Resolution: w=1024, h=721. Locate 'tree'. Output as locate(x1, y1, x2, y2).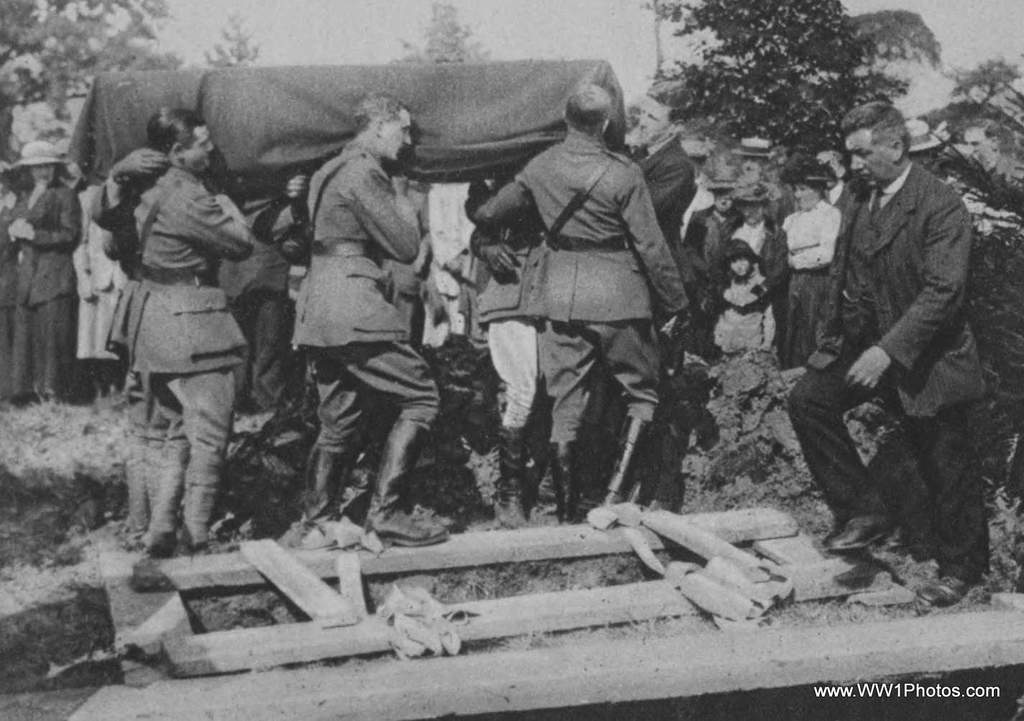
locate(0, 0, 187, 101).
